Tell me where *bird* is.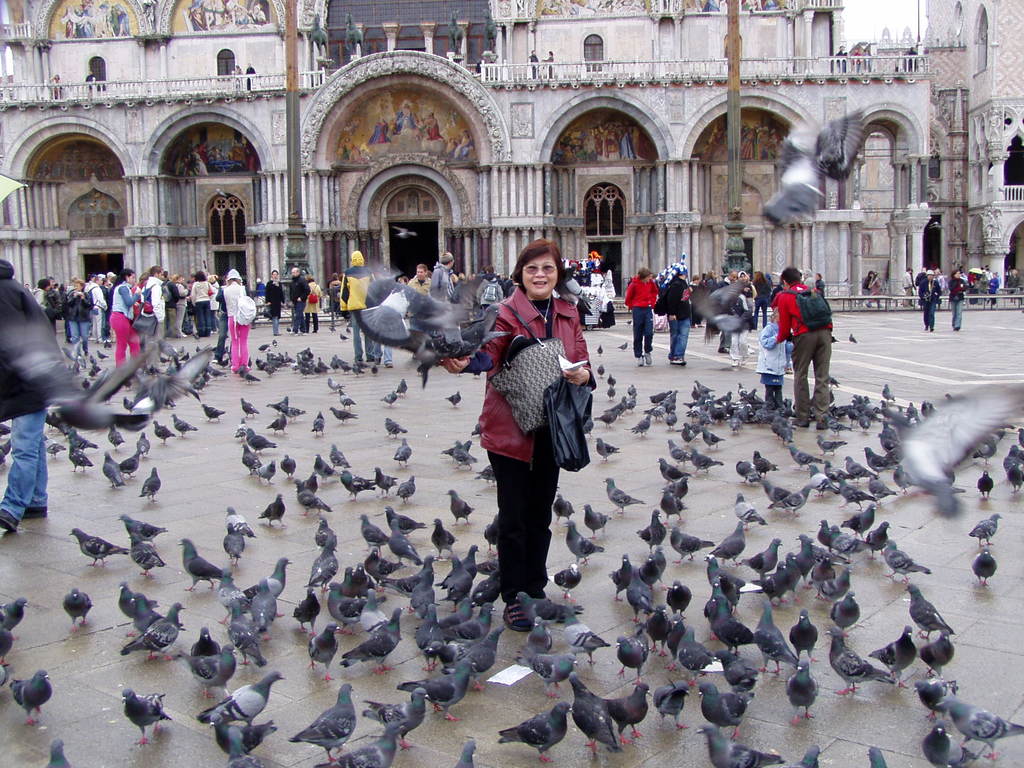
*bird* is at (218,576,250,618).
